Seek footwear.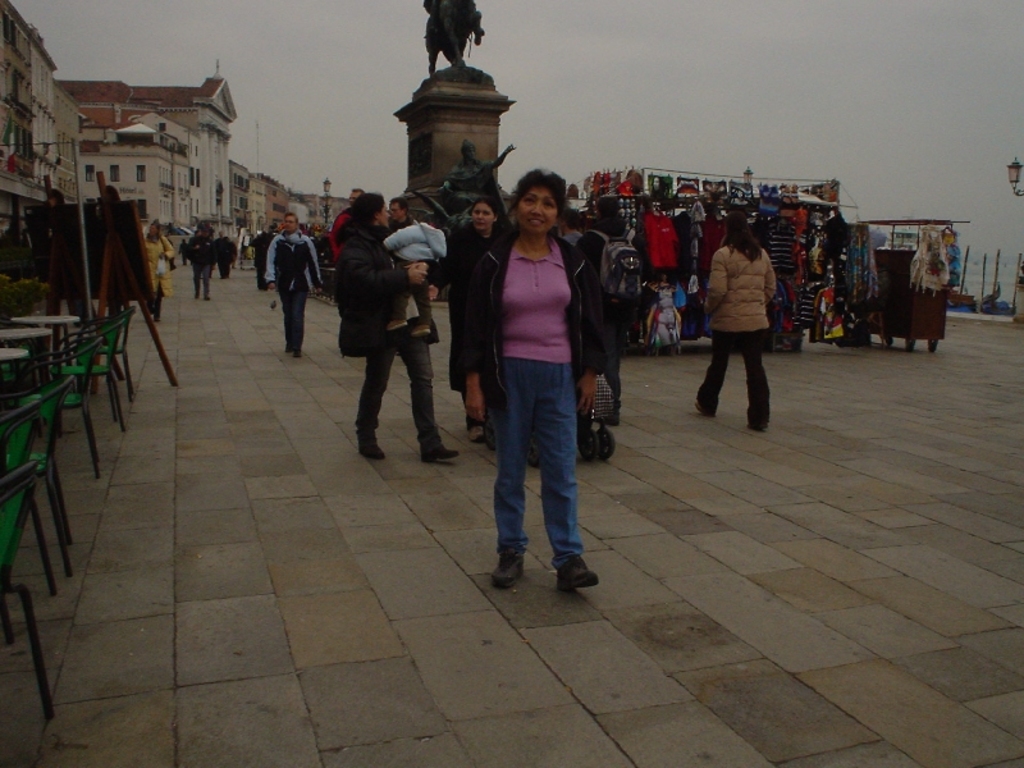
<bbox>193, 289, 198, 297</bbox>.
